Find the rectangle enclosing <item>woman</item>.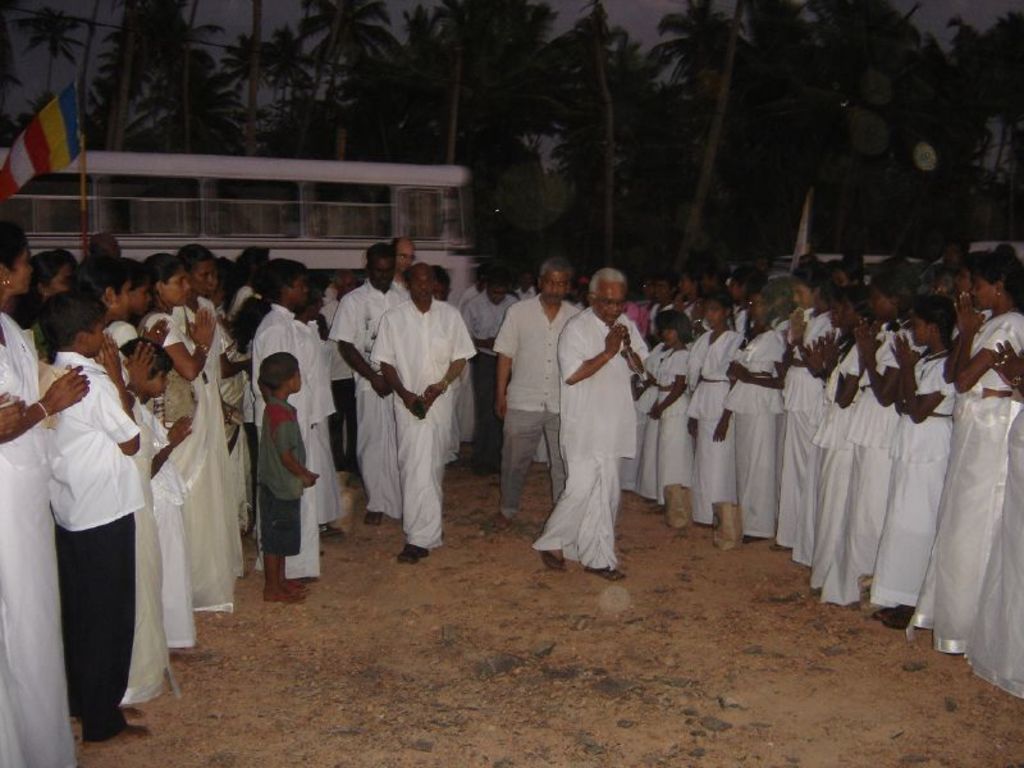
<region>143, 259, 221, 609</region>.
